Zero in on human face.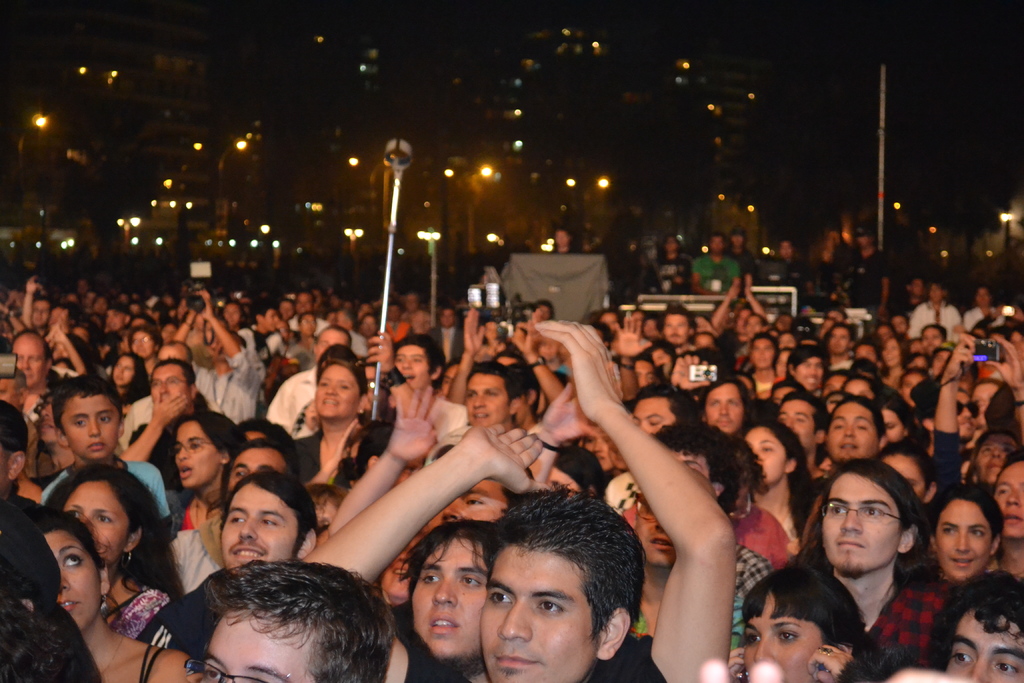
Zeroed in: left=58, top=393, right=118, bottom=459.
